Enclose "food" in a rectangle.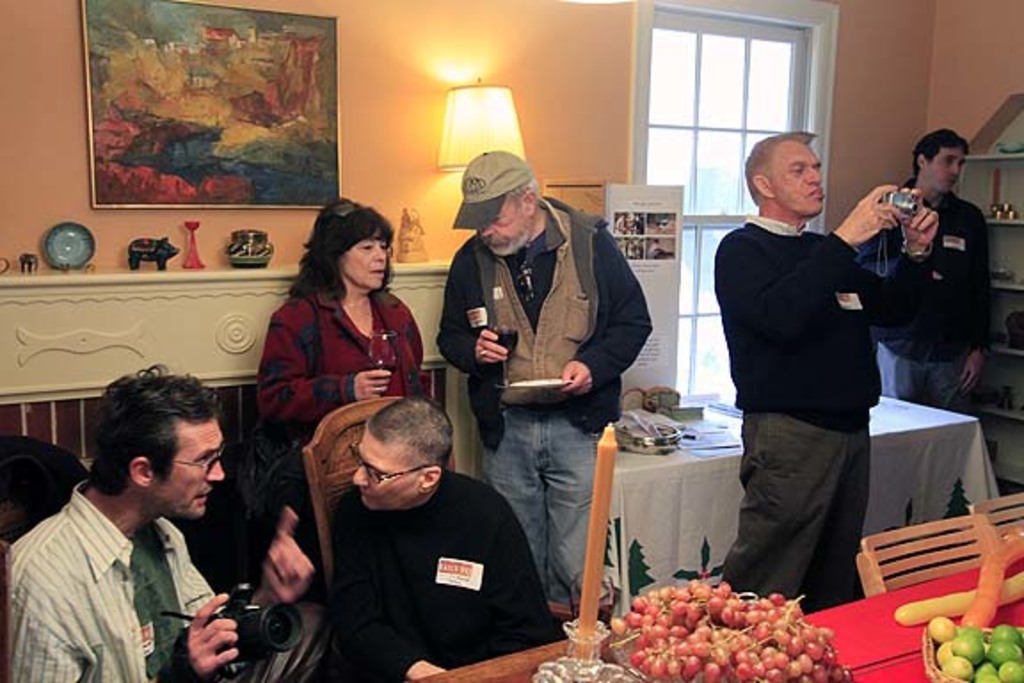
{"left": 619, "top": 575, "right": 827, "bottom": 678}.
